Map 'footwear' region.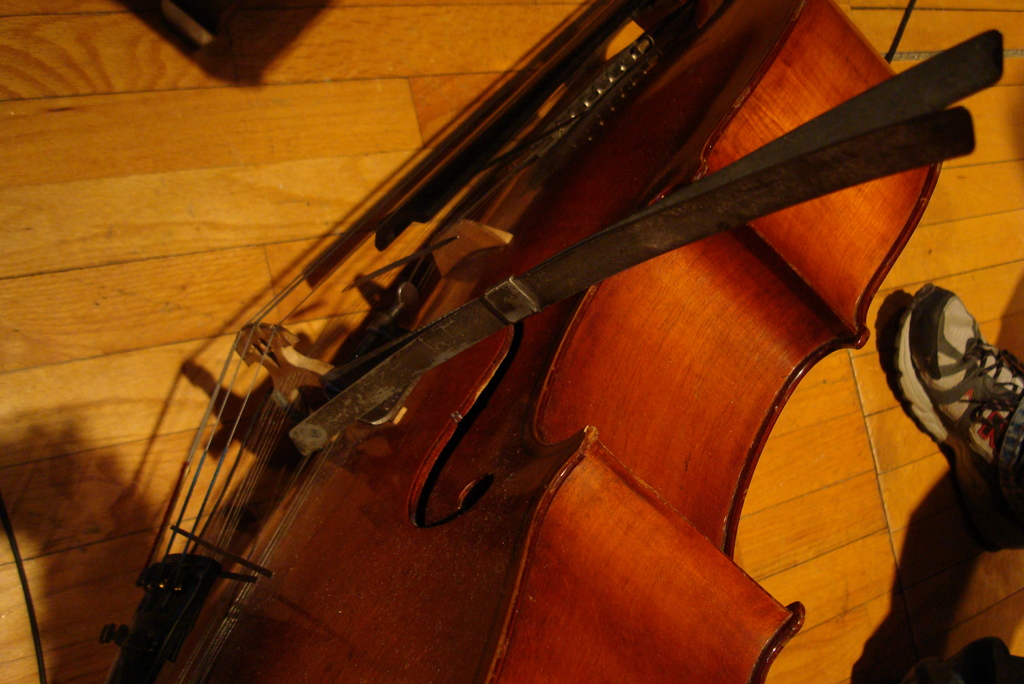
Mapped to bbox(899, 283, 1023, 558).
